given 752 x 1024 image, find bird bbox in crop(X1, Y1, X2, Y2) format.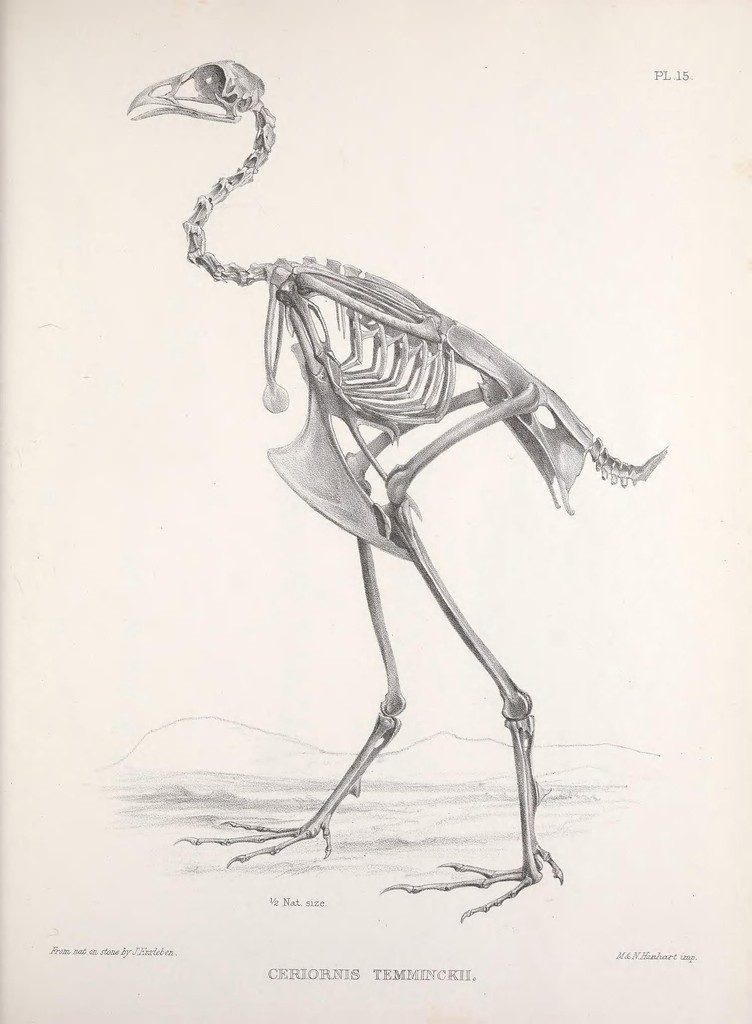
crop(113, 42, 671, 919).
